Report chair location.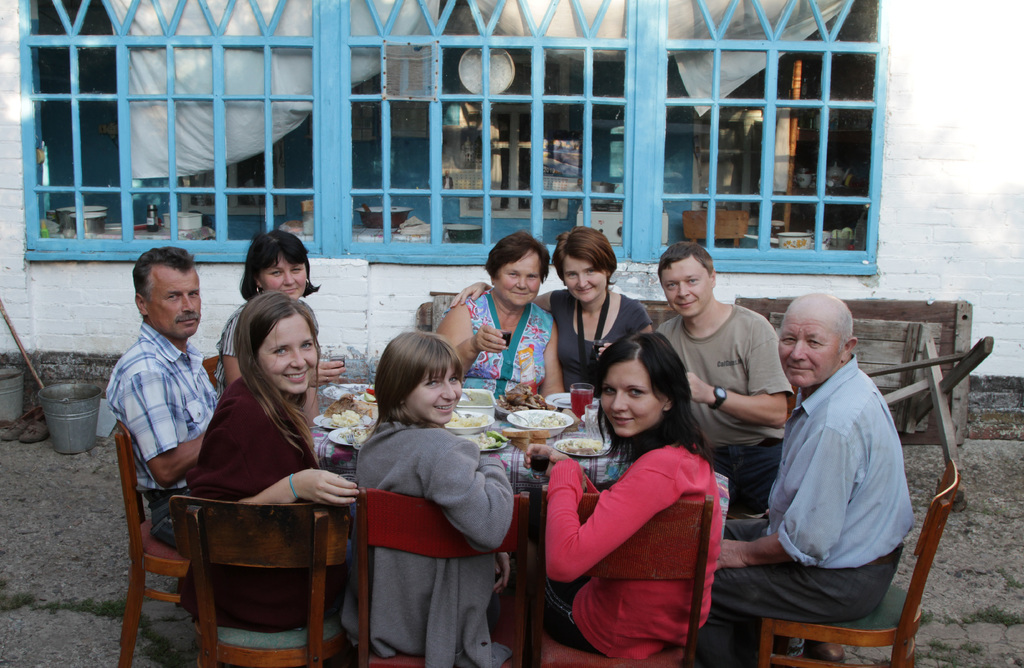
Report: crop(729, 377, 803, 519).
